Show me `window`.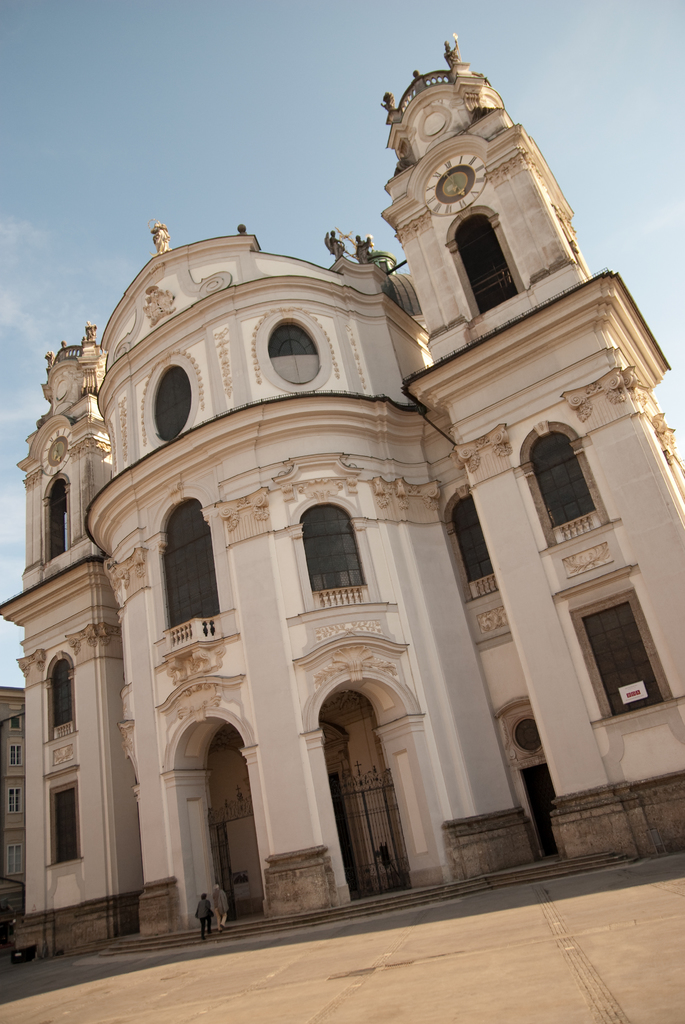
`window` is here: [49, 792, 84, 860].
